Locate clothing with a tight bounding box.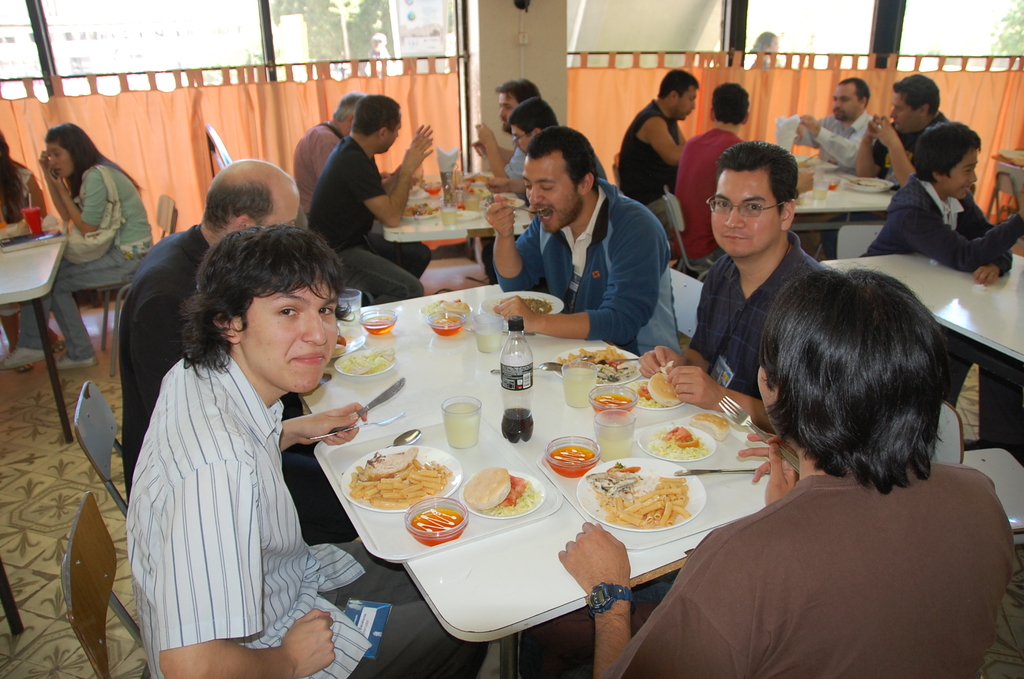
left=708, top=113, right=949, bottom=184.
